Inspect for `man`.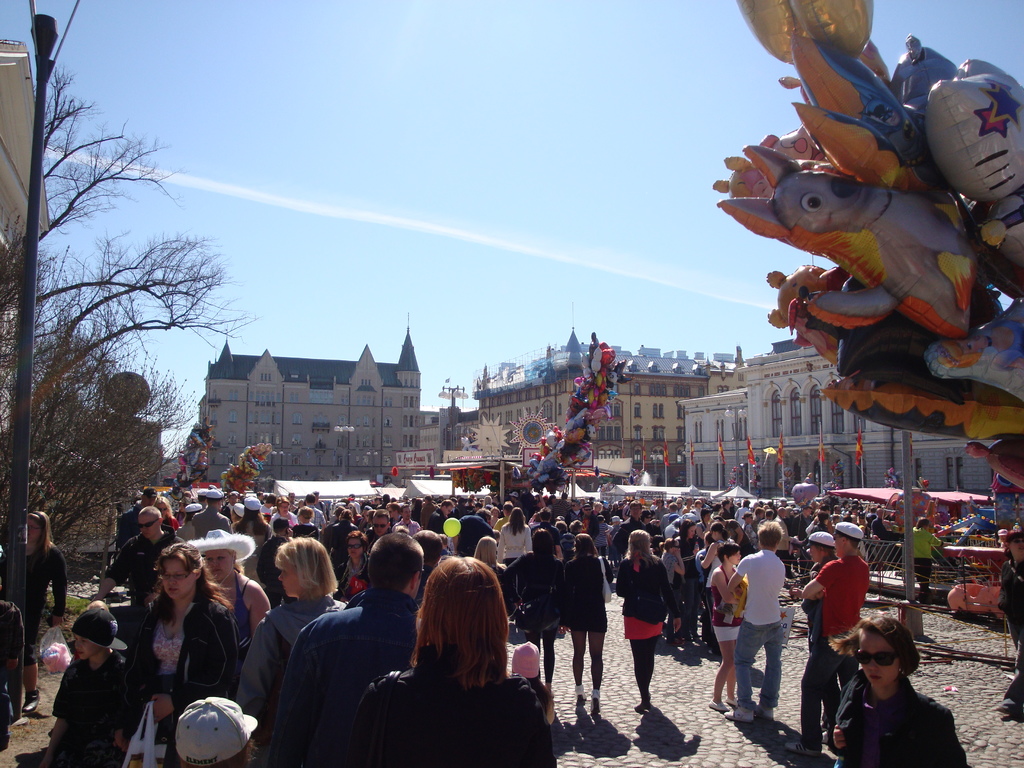
Inspection: {"left": 779, "top": 523, "right": 871, "bottom": 752}.
